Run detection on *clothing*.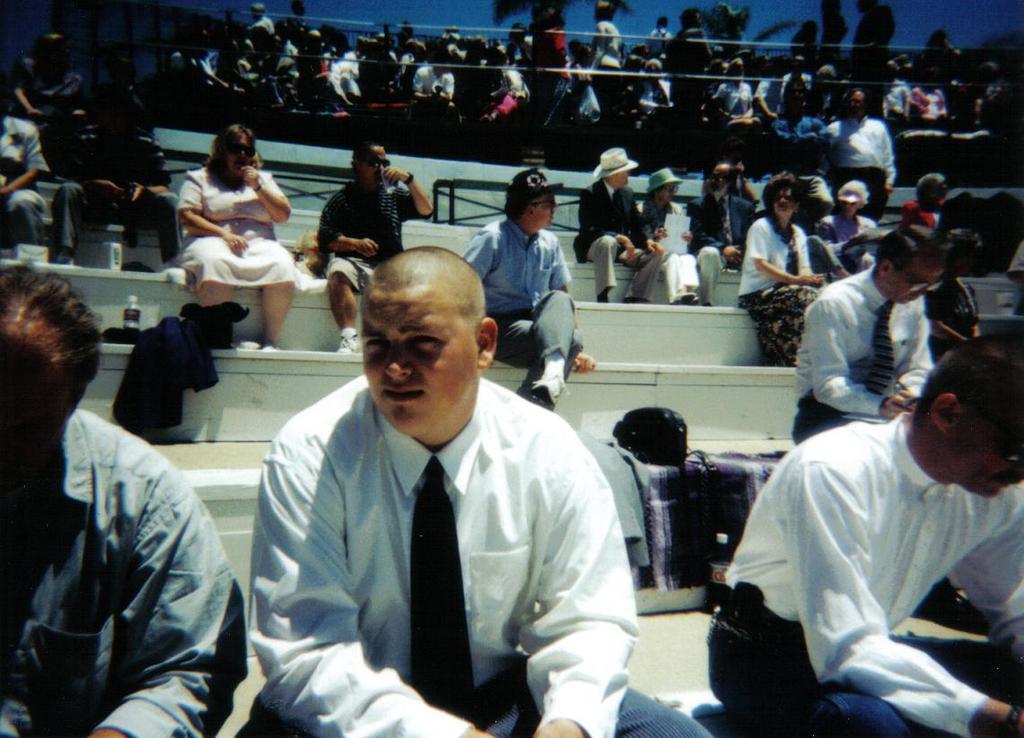
Result: box(780, 116, 823, 163).
